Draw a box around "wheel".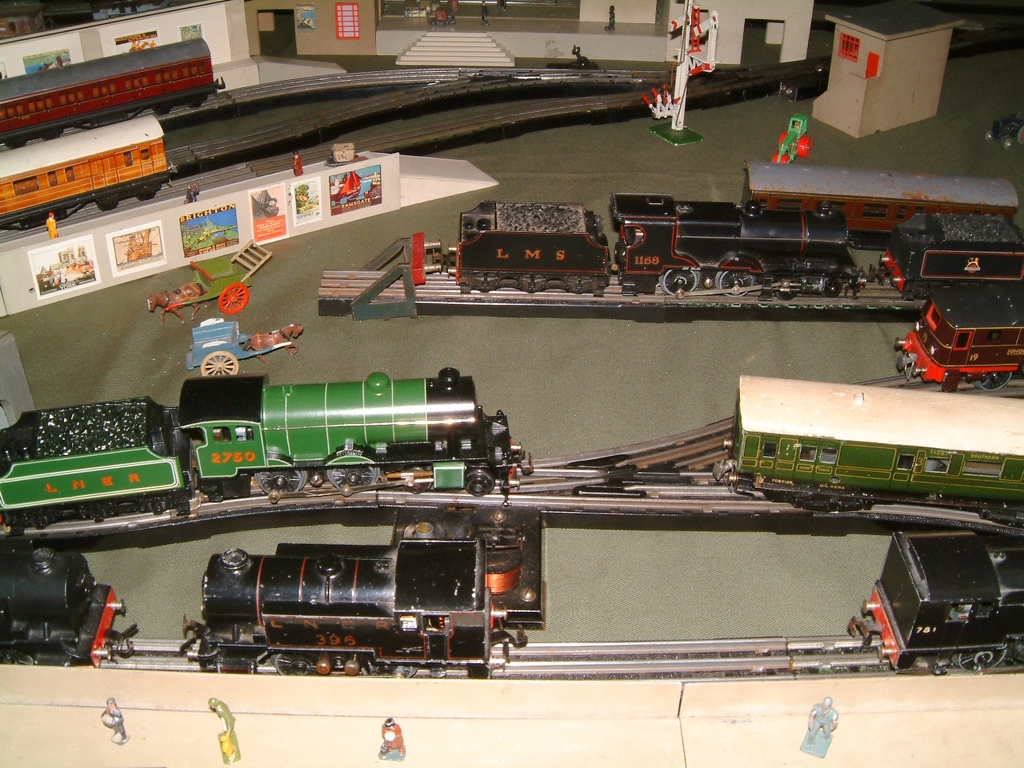
190:94:203:107.
